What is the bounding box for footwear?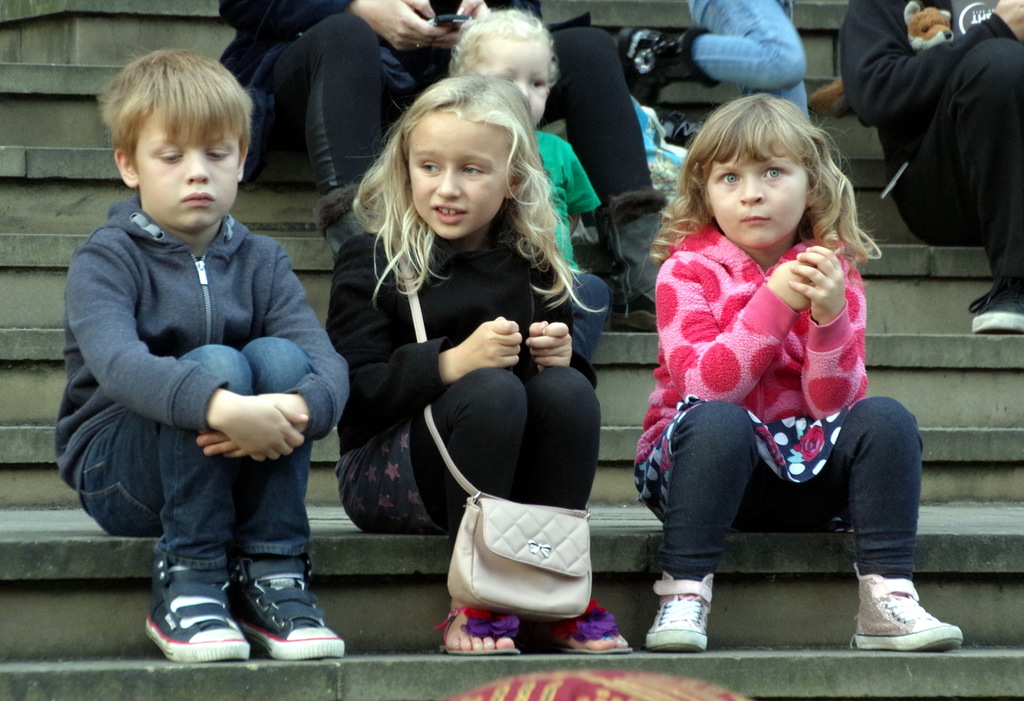
(x1=545, y1=600, x2=639, y2=657).
